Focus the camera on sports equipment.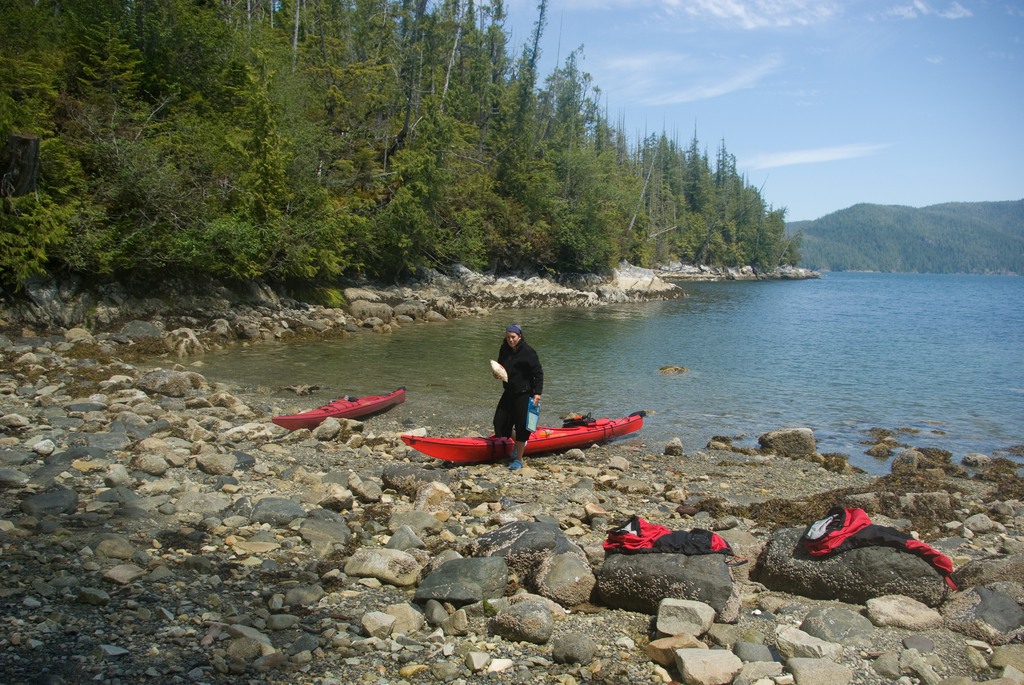
Focus region: region(402, 414, 646, 461).
